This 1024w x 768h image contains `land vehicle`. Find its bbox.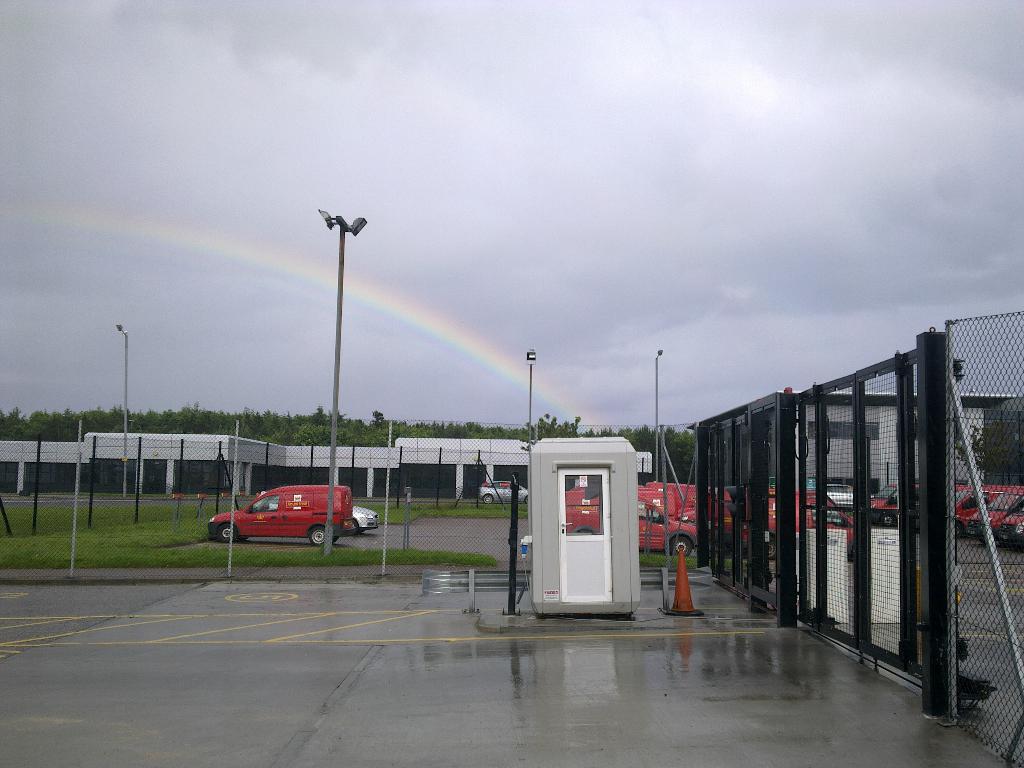
region(255, 488, 381, 538).
